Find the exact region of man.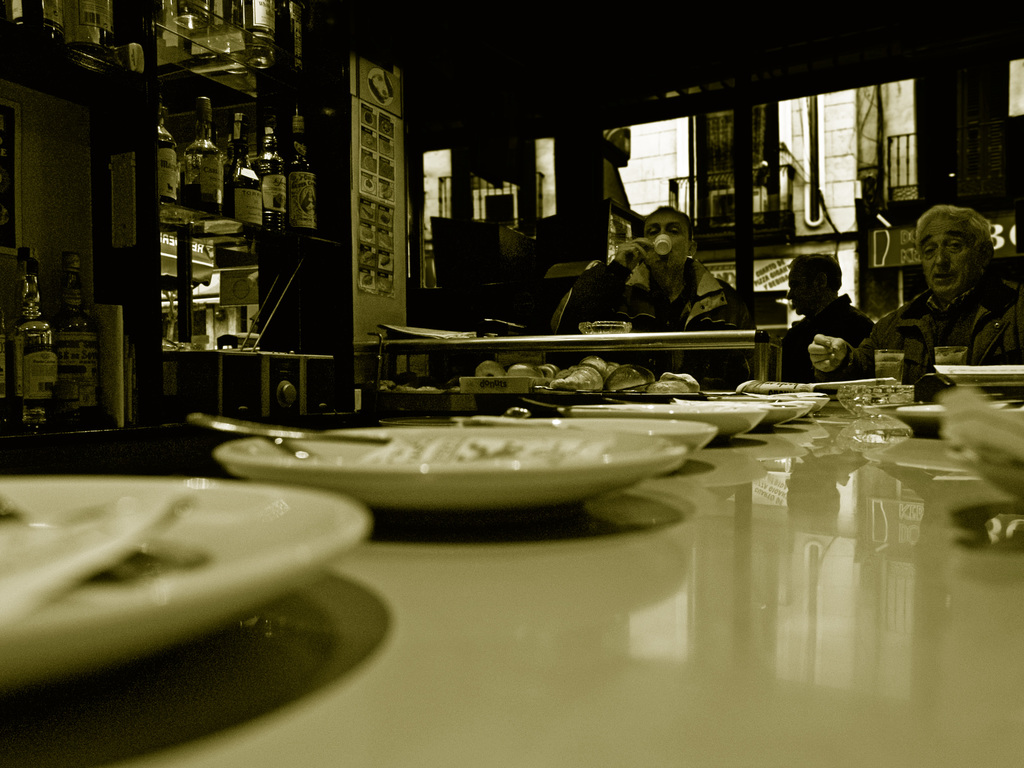
Exact region: x1=806 y1=207 x2=1023 y2=383.
